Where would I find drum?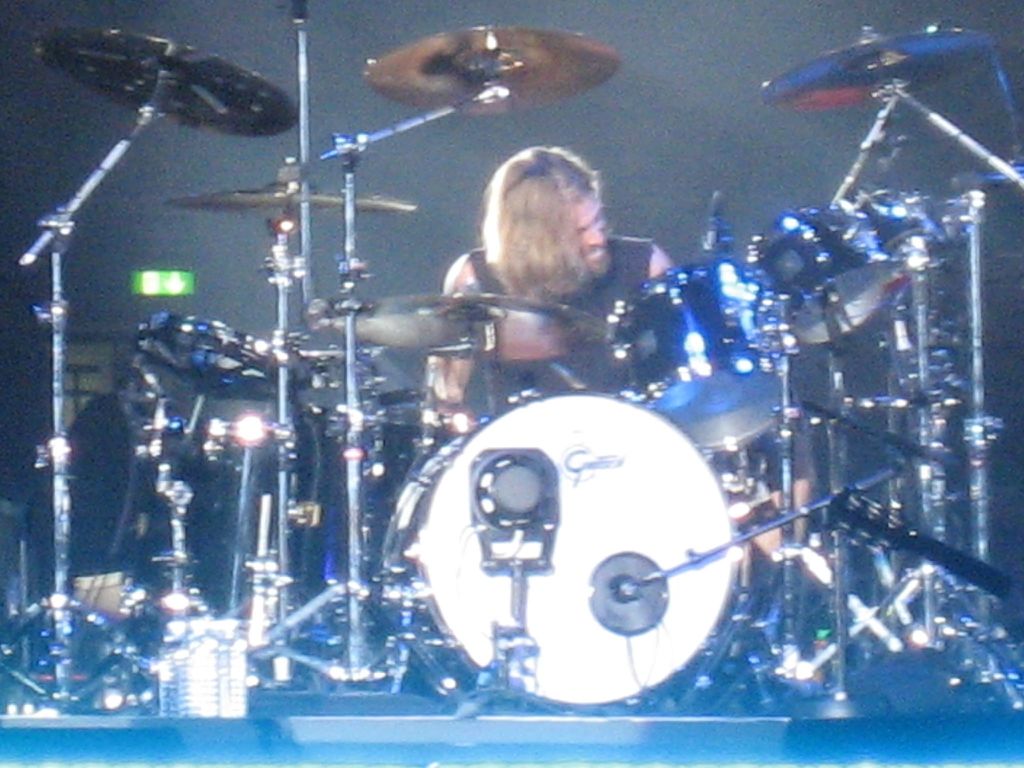
At Rect(751, 207, 884, 344).
